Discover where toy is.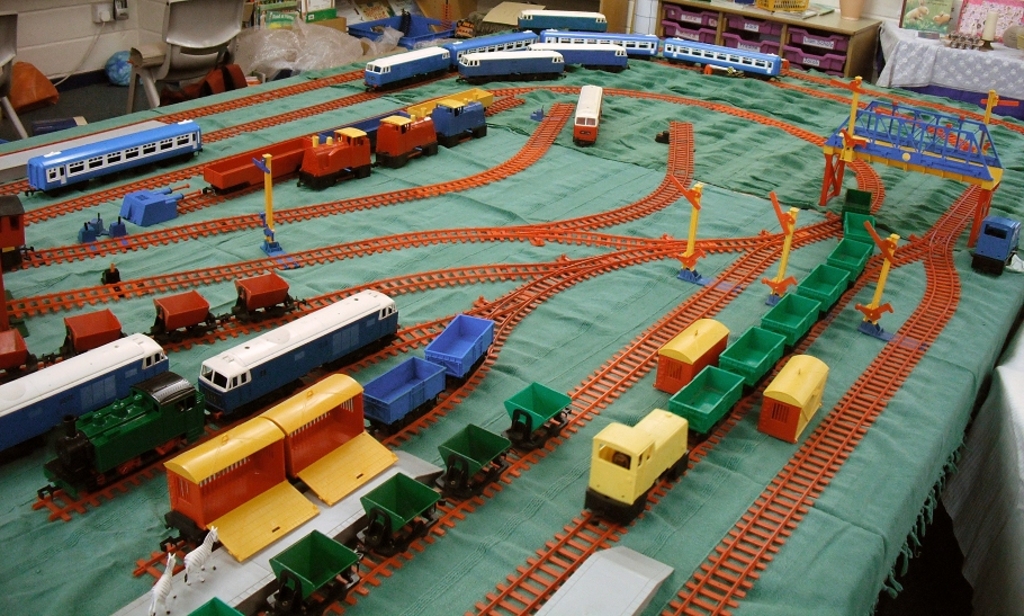
Discovered at region(569, 87, 602, 145).
